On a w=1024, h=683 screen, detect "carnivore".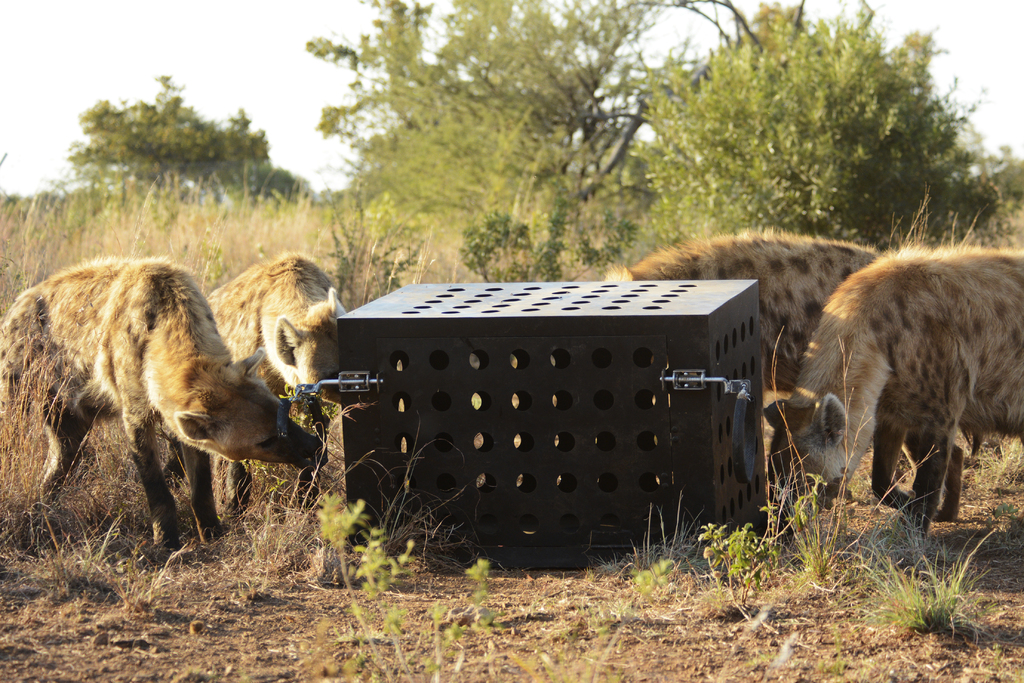
[756,224,1023,579].
